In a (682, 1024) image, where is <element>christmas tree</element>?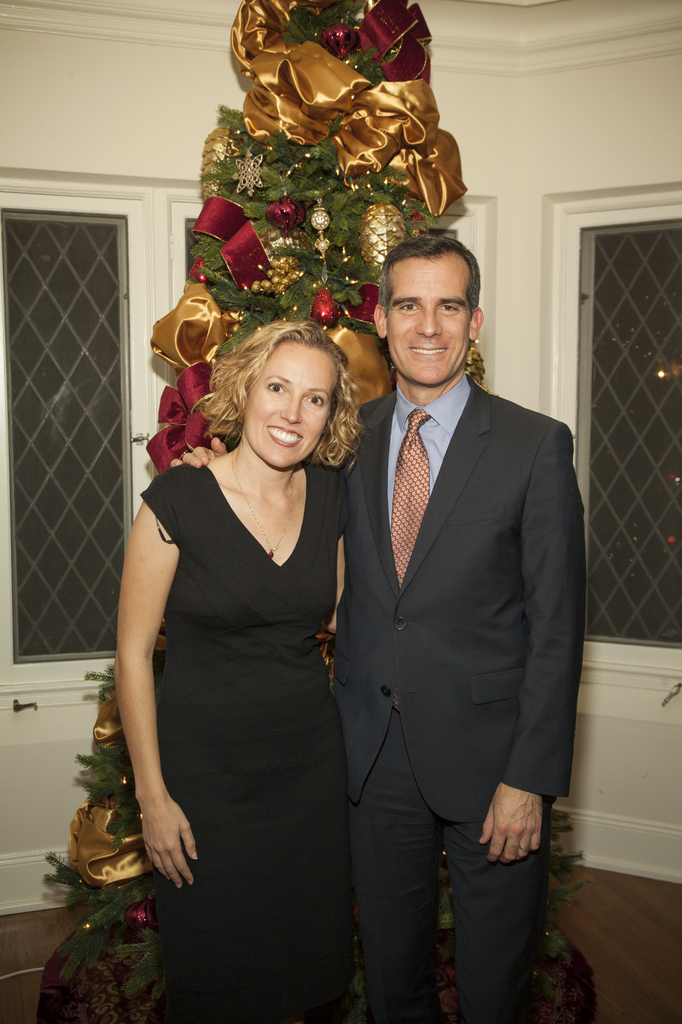
42 0 601 1023.
